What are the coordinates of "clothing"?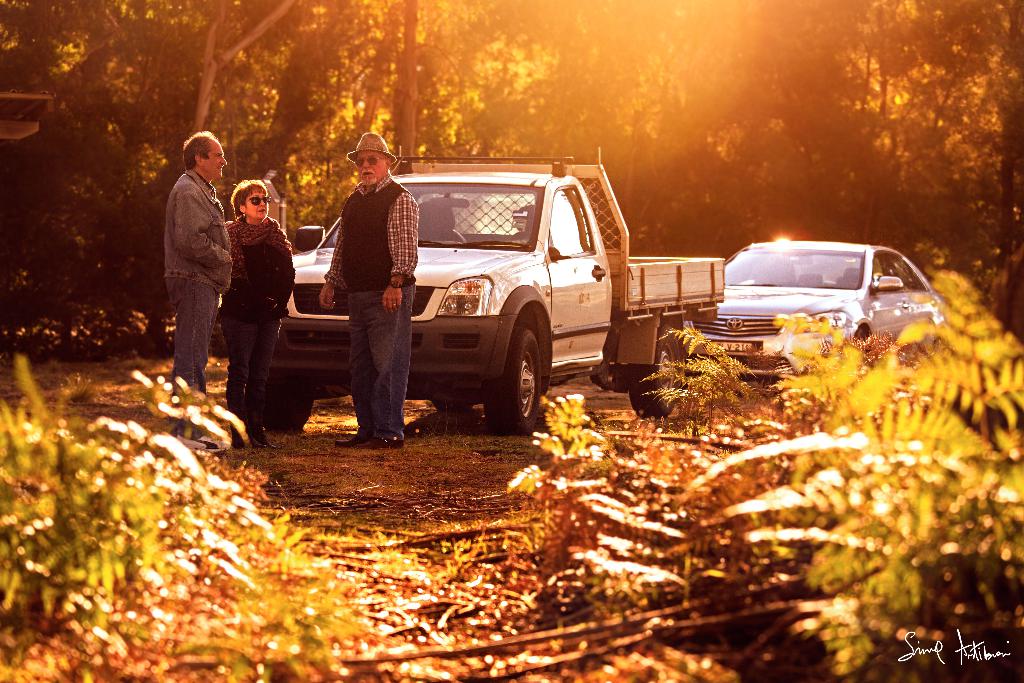
pyautogui.locateOnScreen(344, 283, 417, 434).
